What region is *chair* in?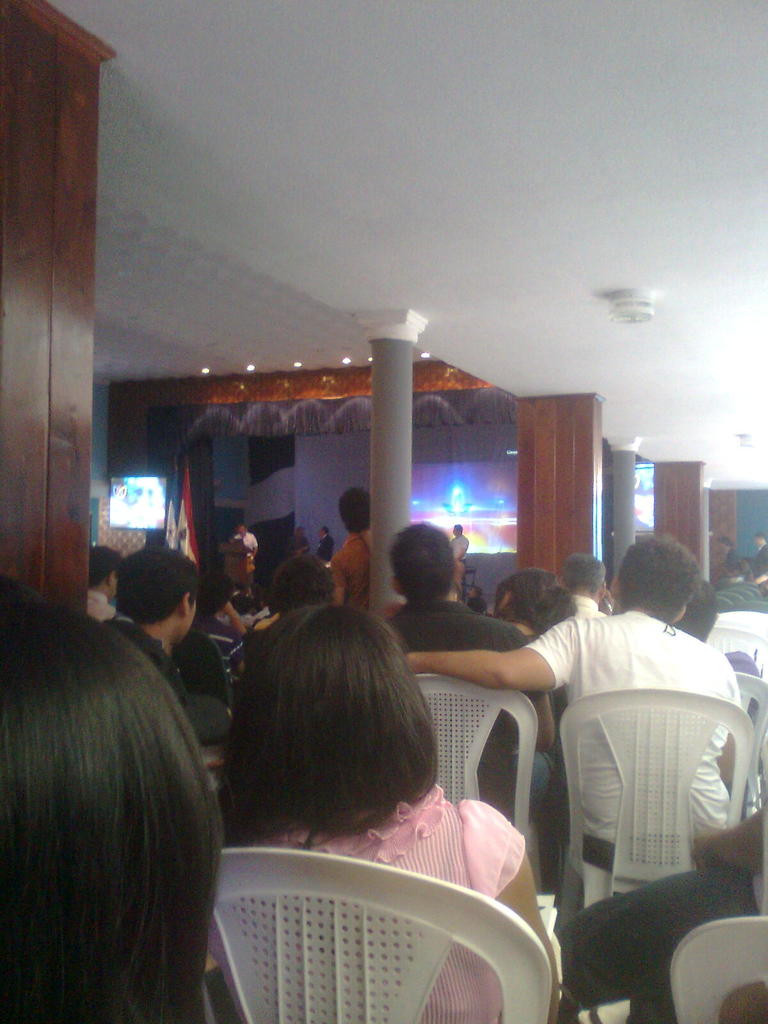
pyautogui.locateOnScreen(704, 617, 767, 666).
